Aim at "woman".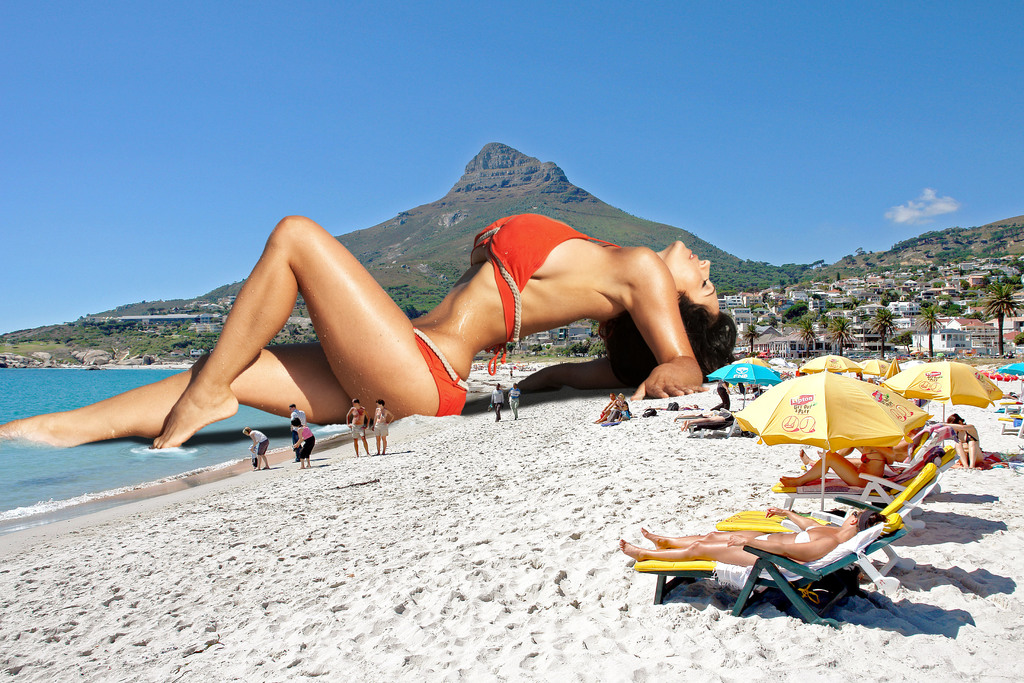
Aimed at (x1=930, y1=409, x2=993, y2=470).
